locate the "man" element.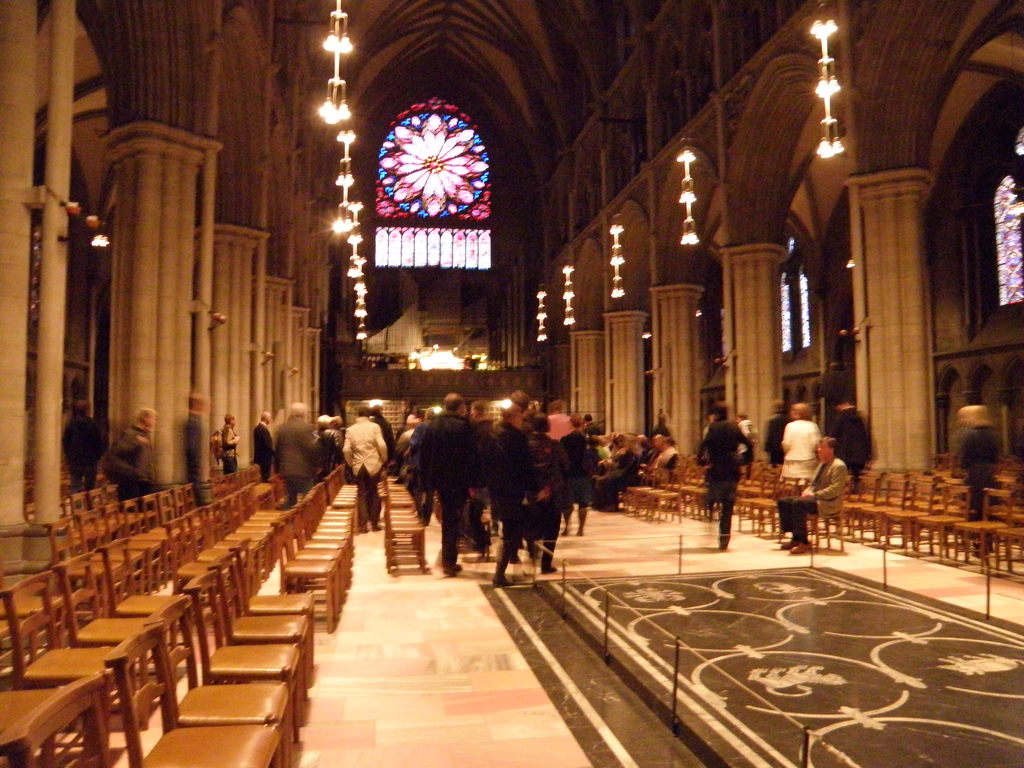
Element bbox: [111, 408, 160, 502].
